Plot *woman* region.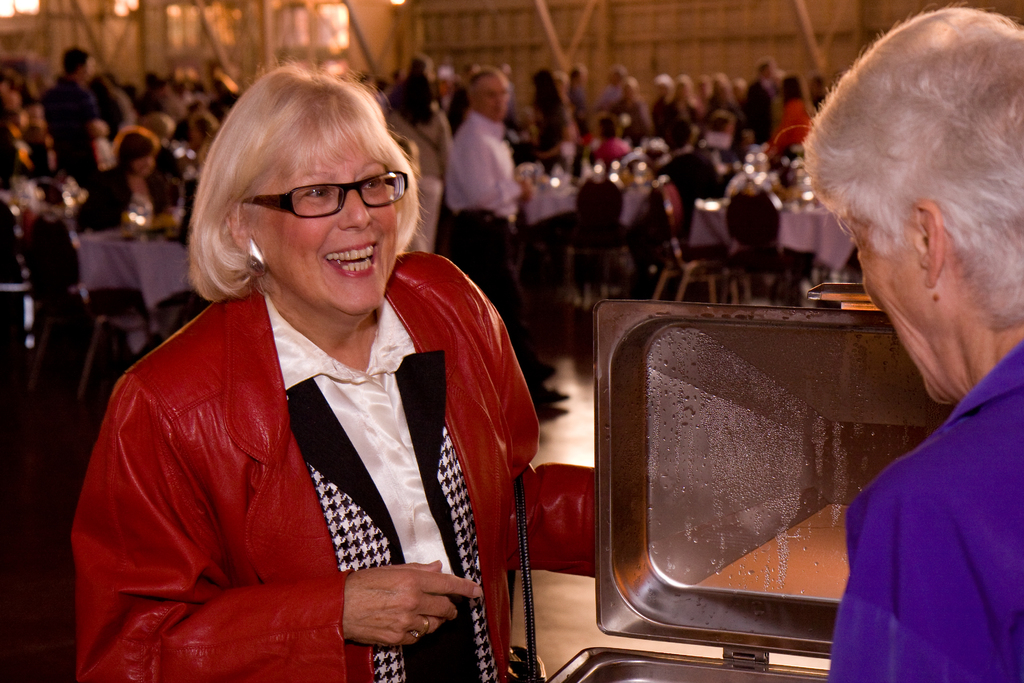
Plotted at x1=120 y1=89 x2=555 y2=662.
